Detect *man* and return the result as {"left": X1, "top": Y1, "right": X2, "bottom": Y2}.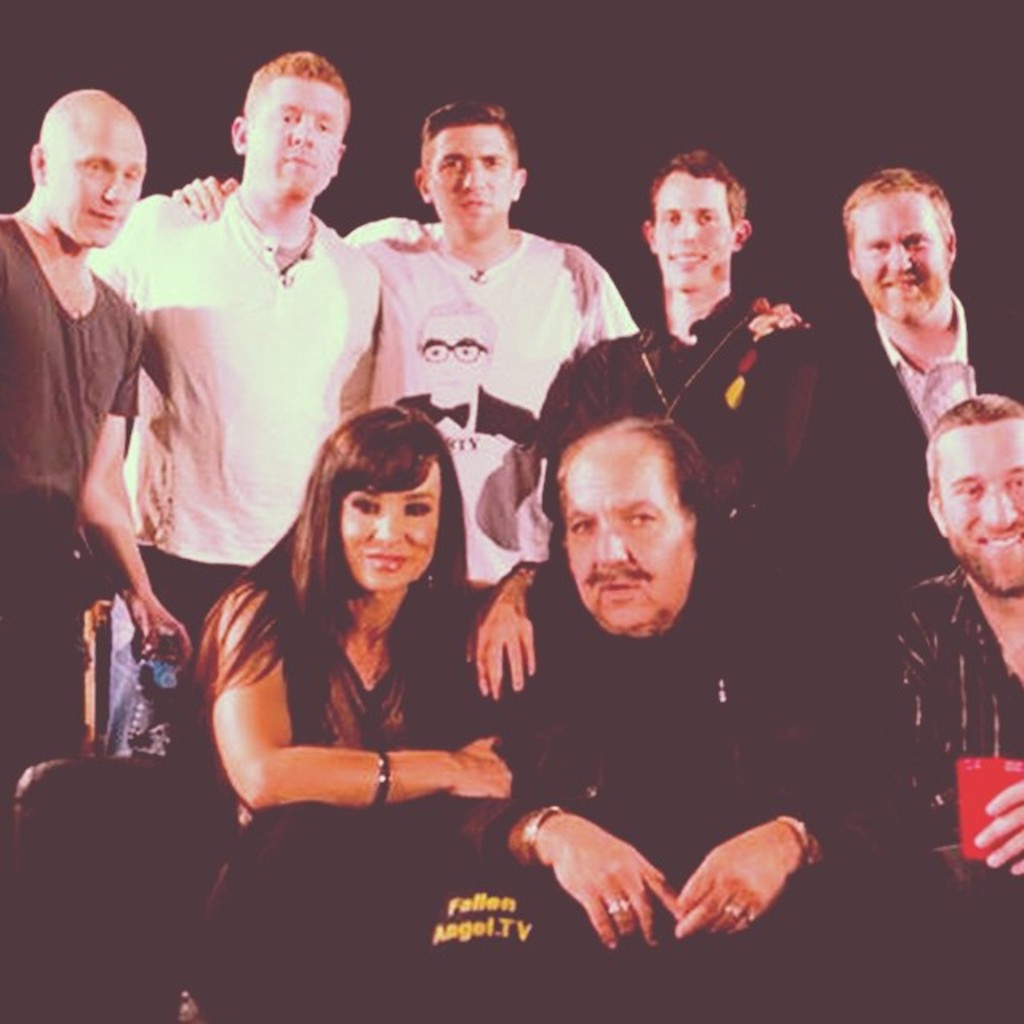
{"left": 0, "top": 96, "right": 179, "bottom": 813}.
